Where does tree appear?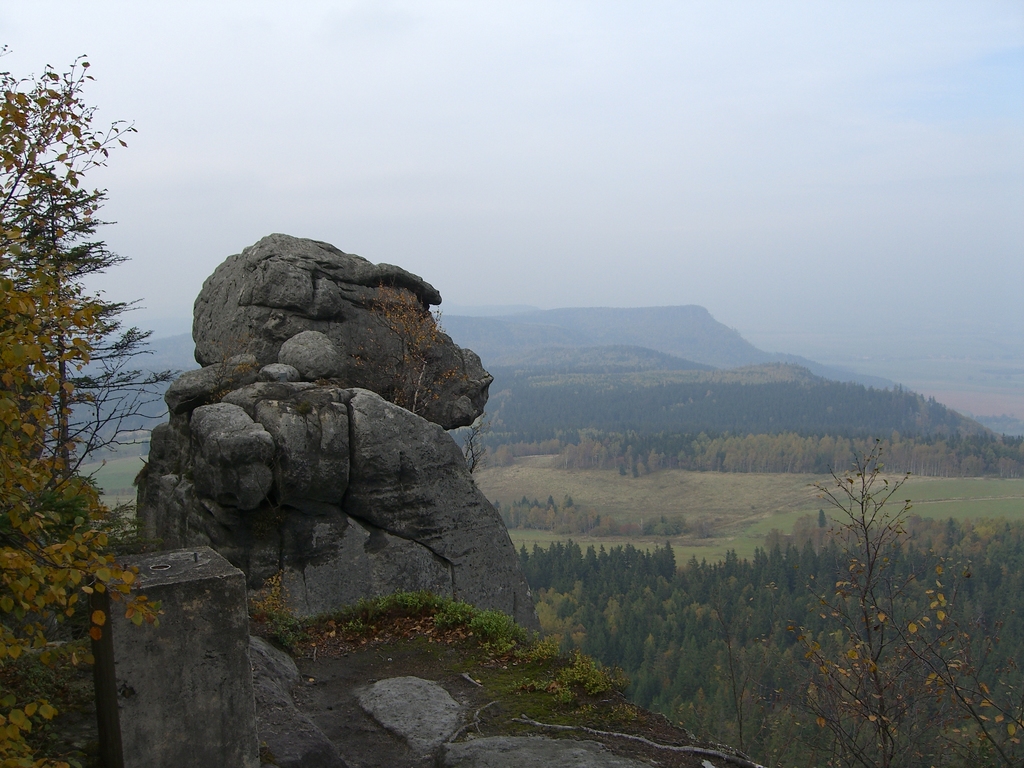
Appears at bbox=(779, 436, 1001, 767).
